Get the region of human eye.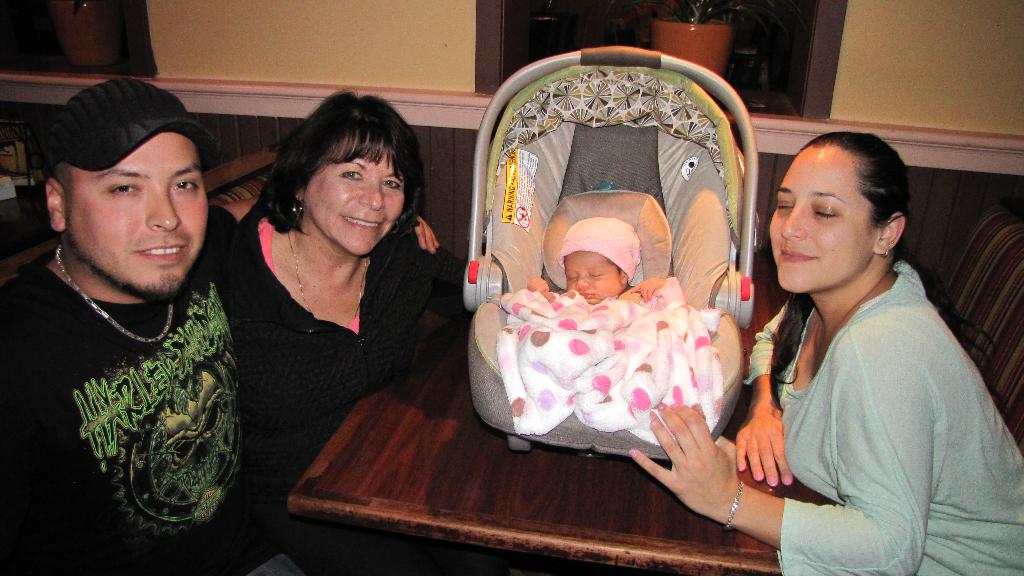
l=587, t=271, r=604, b=280.
